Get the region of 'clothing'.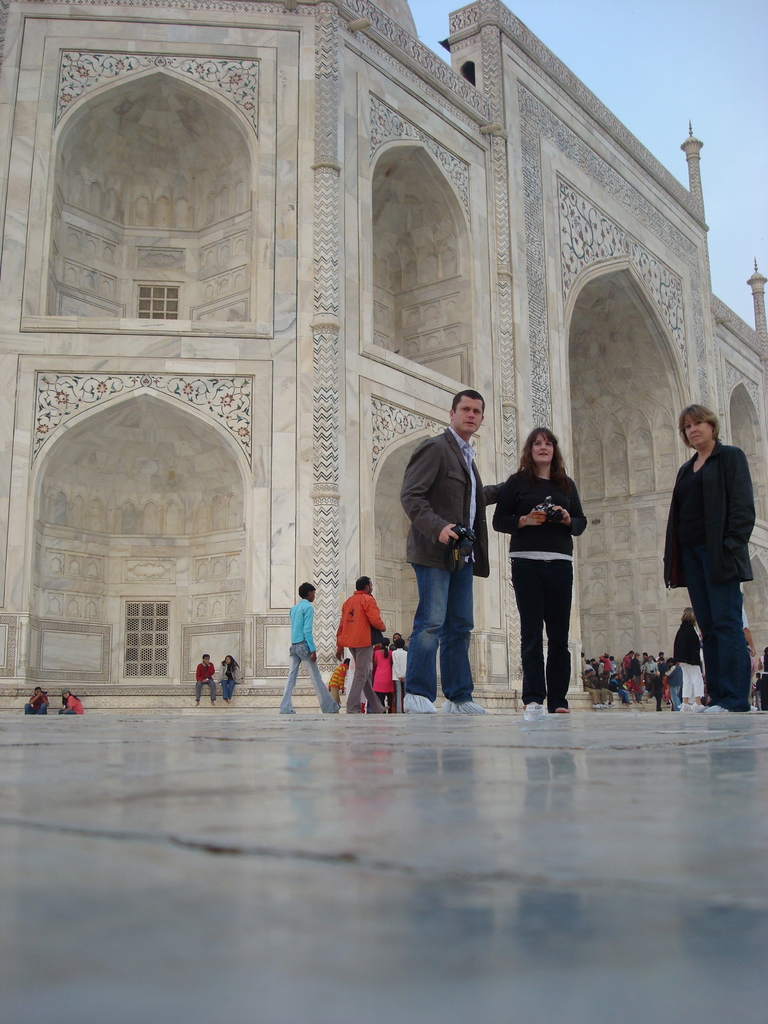
392:644:410:714.
